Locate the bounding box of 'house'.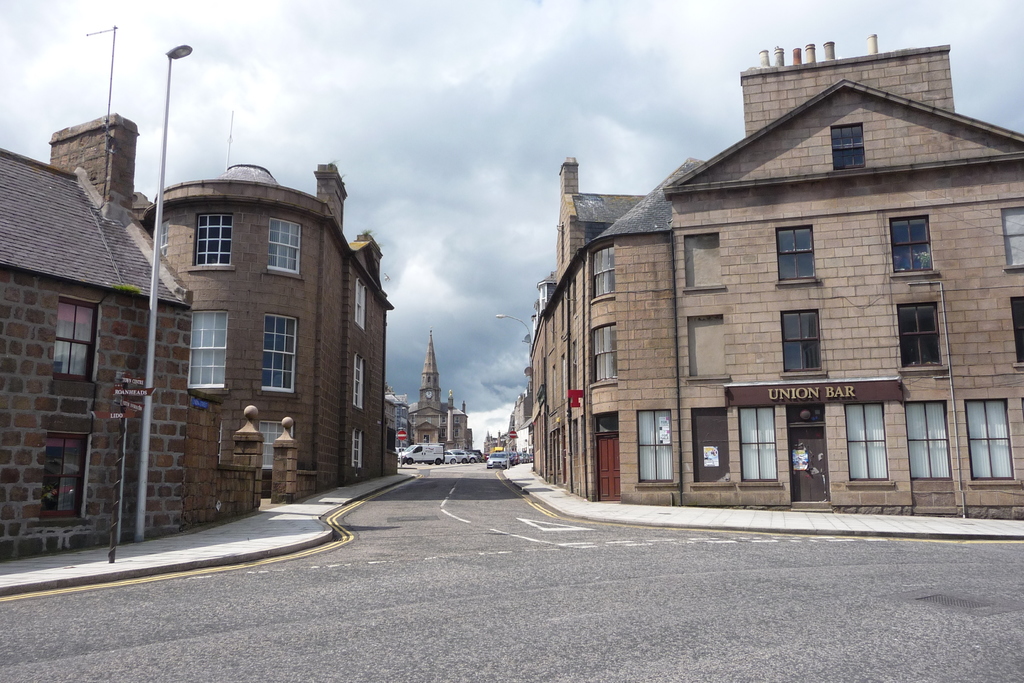
Bounding box: [88, 138, 399, 513].
